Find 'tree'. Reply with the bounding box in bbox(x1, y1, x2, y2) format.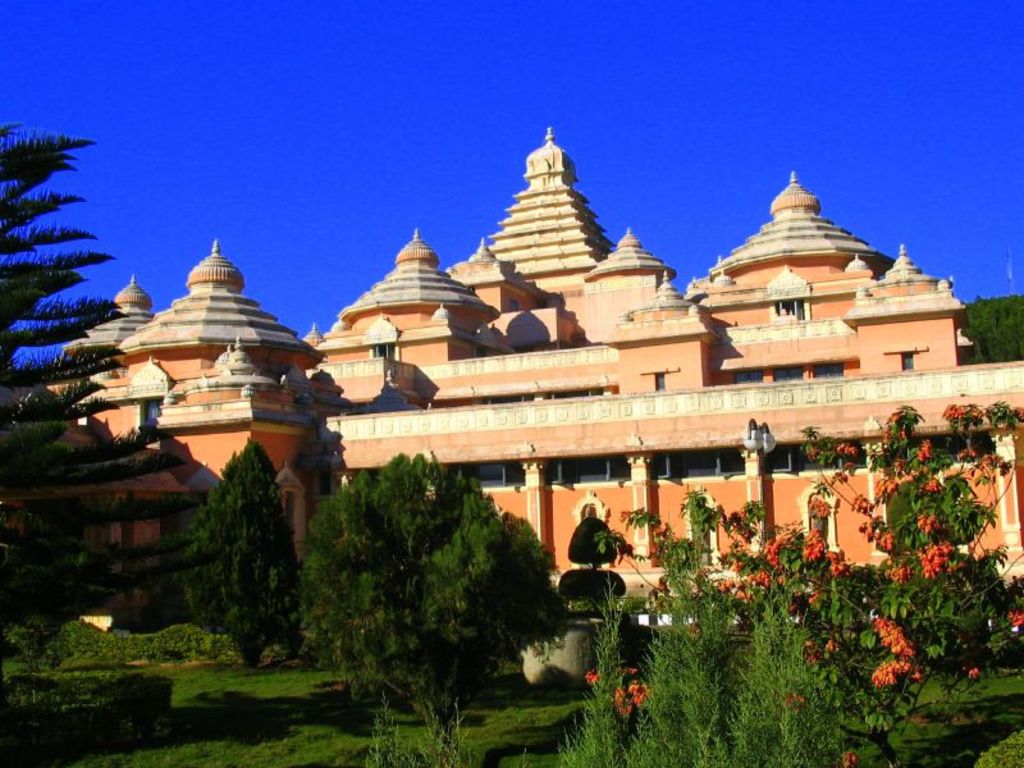
bbox(172, 430, 319, 671).
